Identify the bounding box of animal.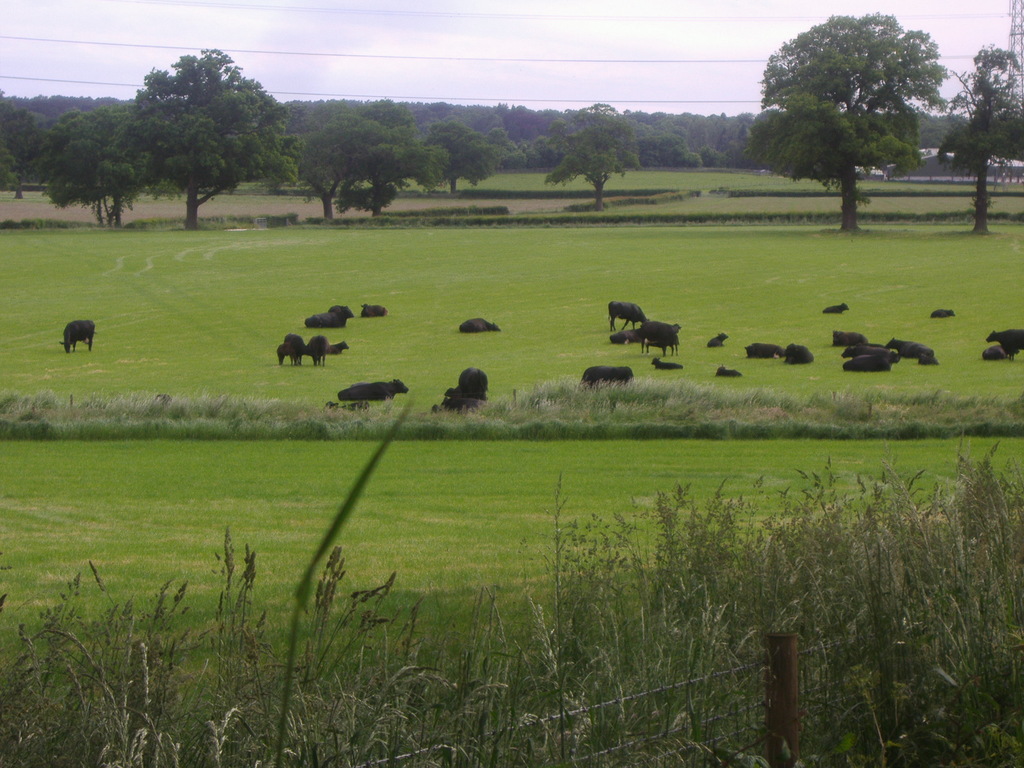
Rect(985, 326, 1023, 362).
